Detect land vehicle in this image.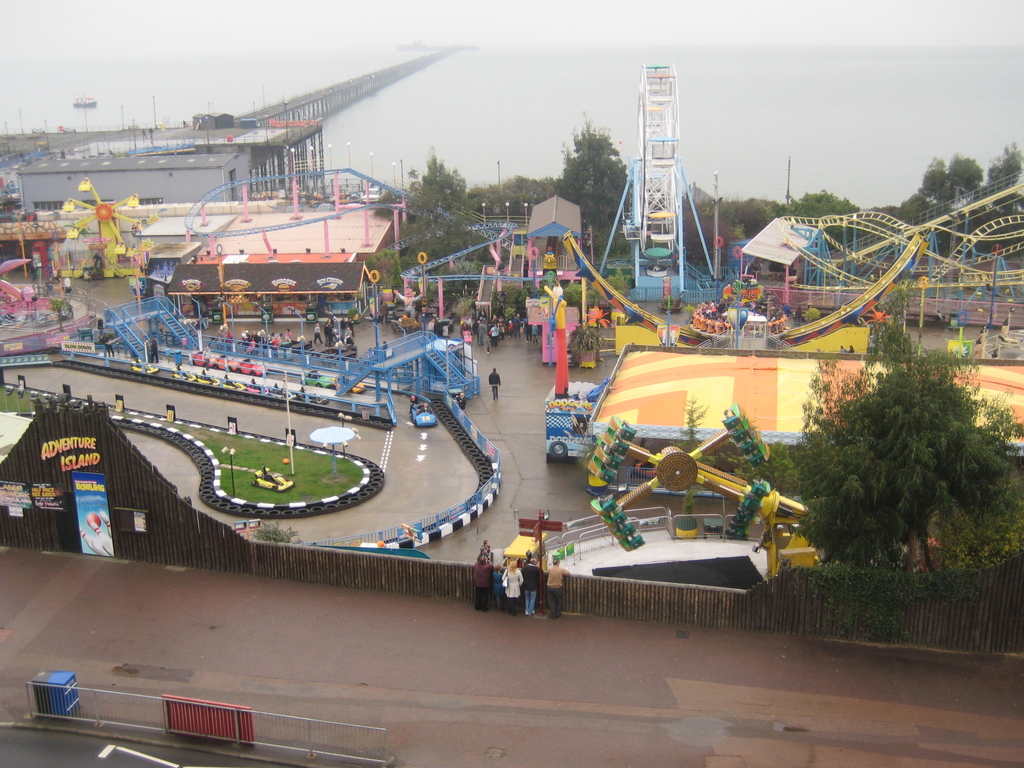
Detection: locate(410, 403, 435, 424).
